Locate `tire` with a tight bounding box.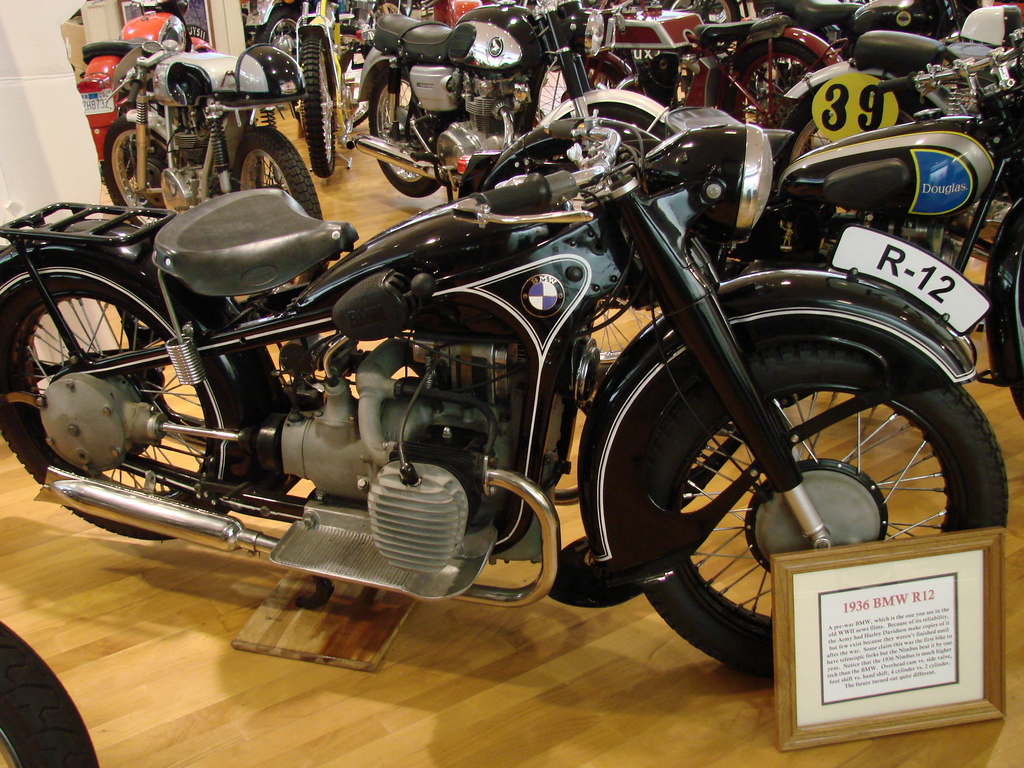
[1000,237,1023,420].
